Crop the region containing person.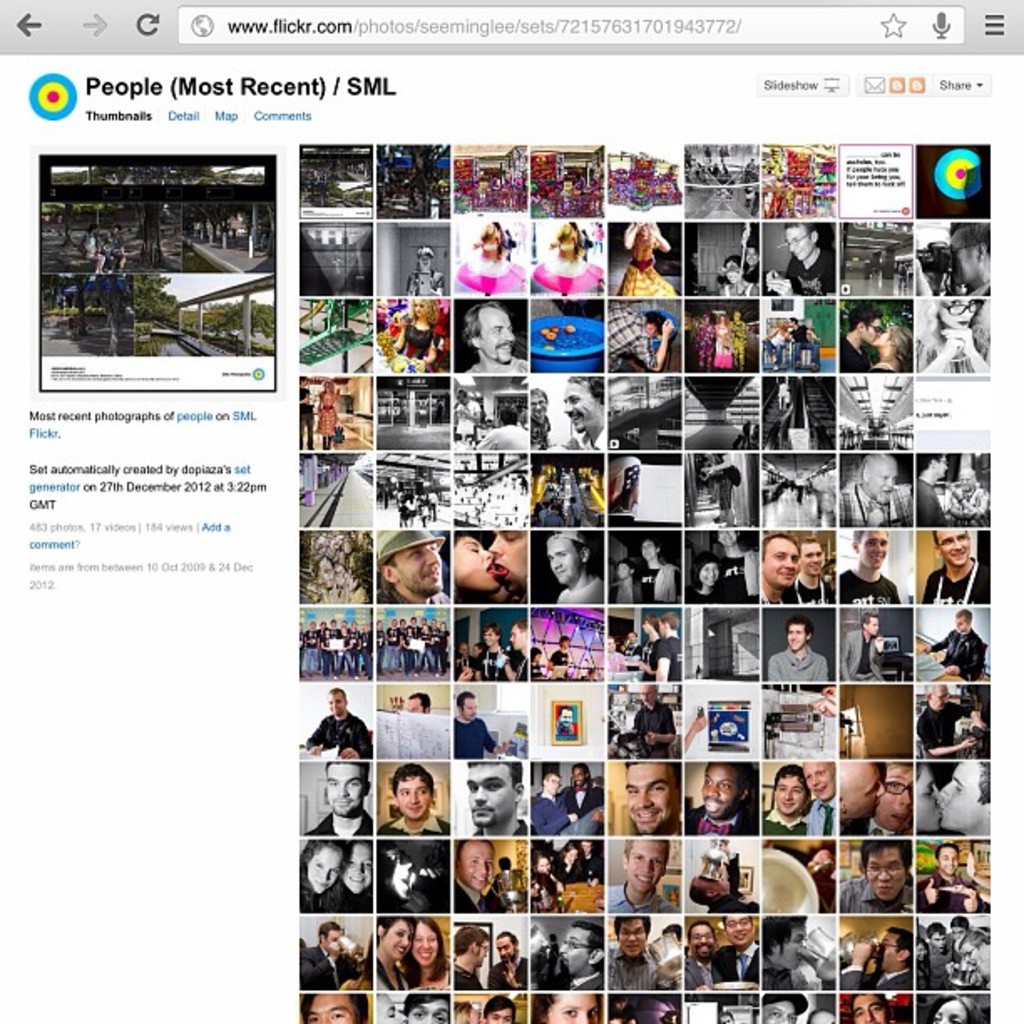
Crop region: (x1=376, y1=915, x2=413, y2=989).
